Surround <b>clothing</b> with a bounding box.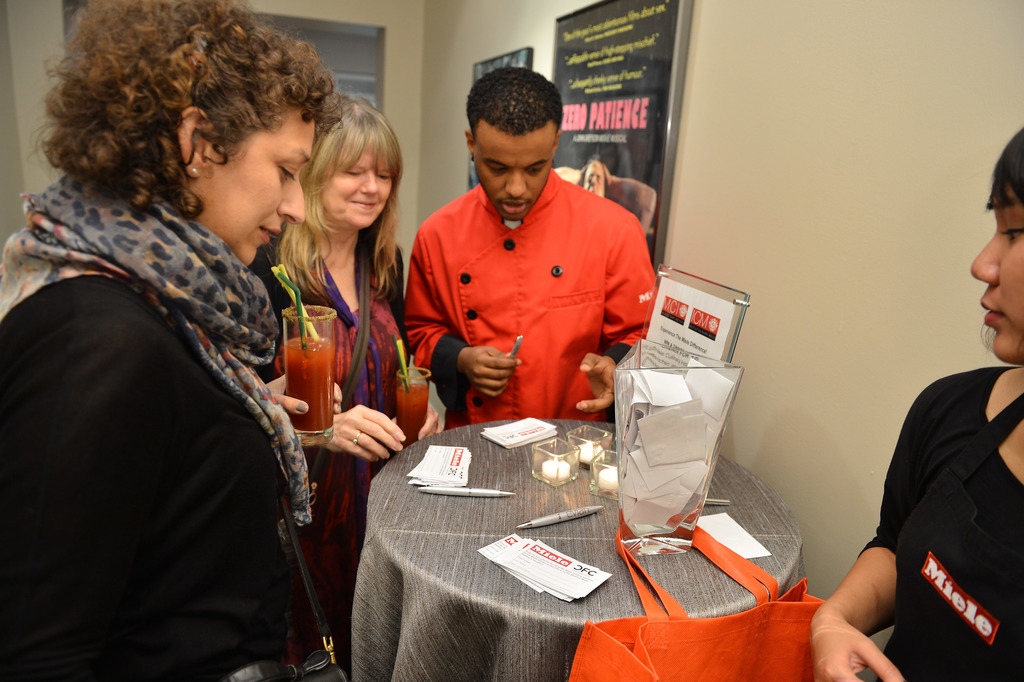
left=859, top=364, right=1023, bottom=681.
